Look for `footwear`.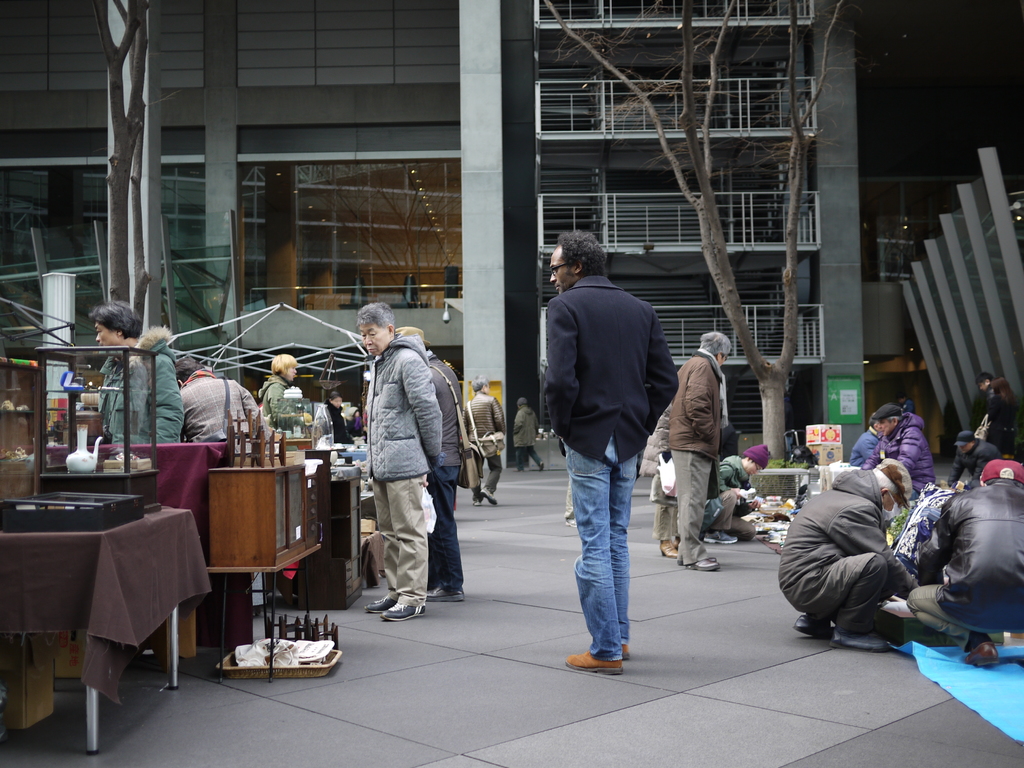
Found: {"left": 829, "top": 626, "right": 893, "bottom": 654}.
